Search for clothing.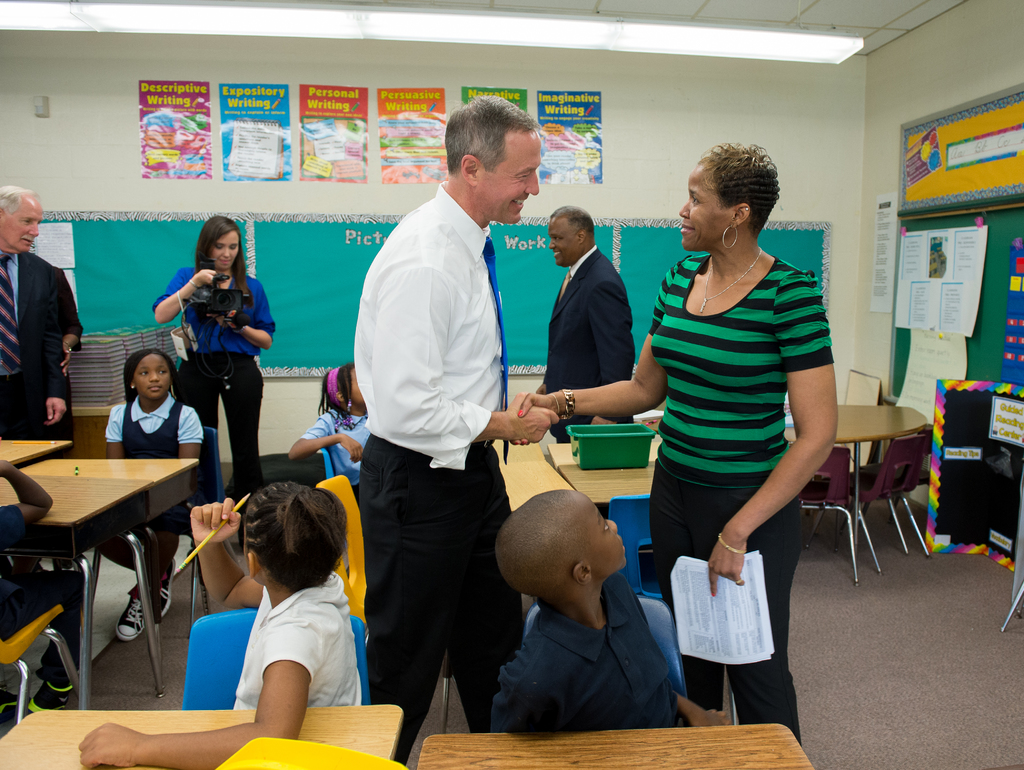
Found at [155,272,273,350].
